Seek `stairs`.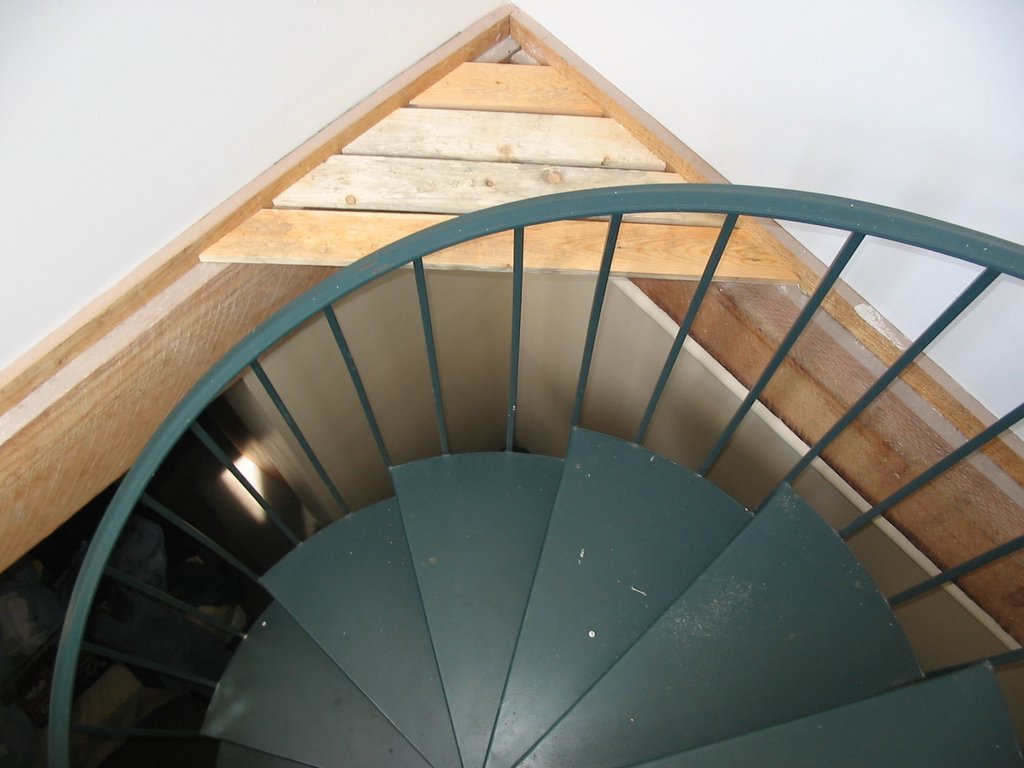
region(200, 424, 1023, 767).
